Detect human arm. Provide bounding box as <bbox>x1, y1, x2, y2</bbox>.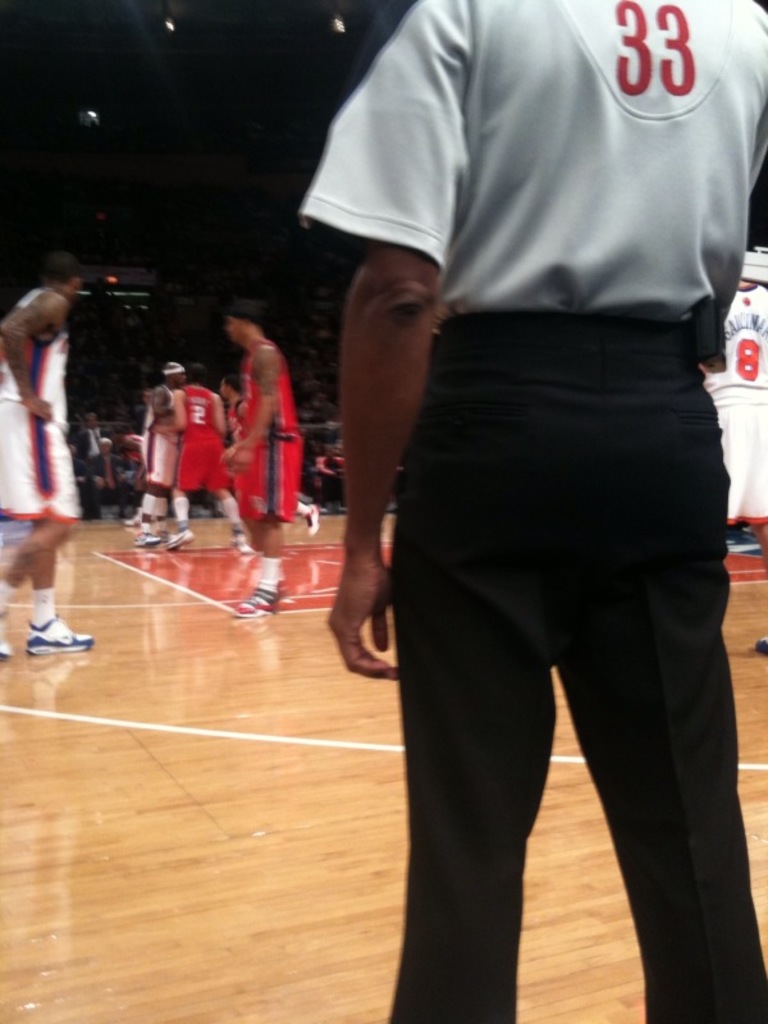
<bbox>0, 280, 58, 430</bbox>.
